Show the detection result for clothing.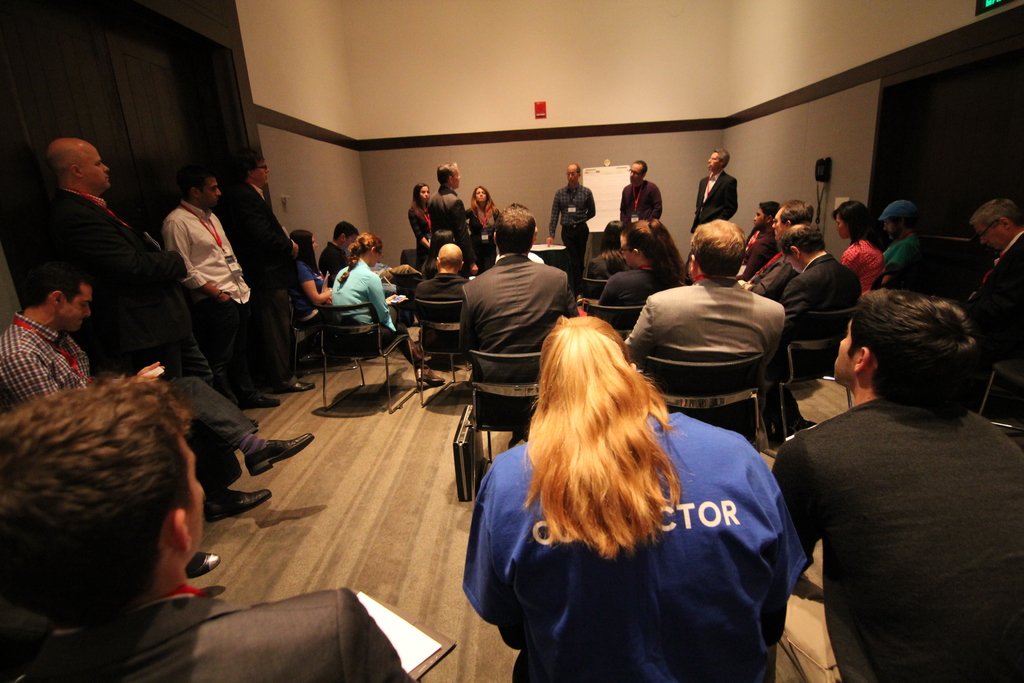
x1=743 y1=248 x2=801 y2=300.
